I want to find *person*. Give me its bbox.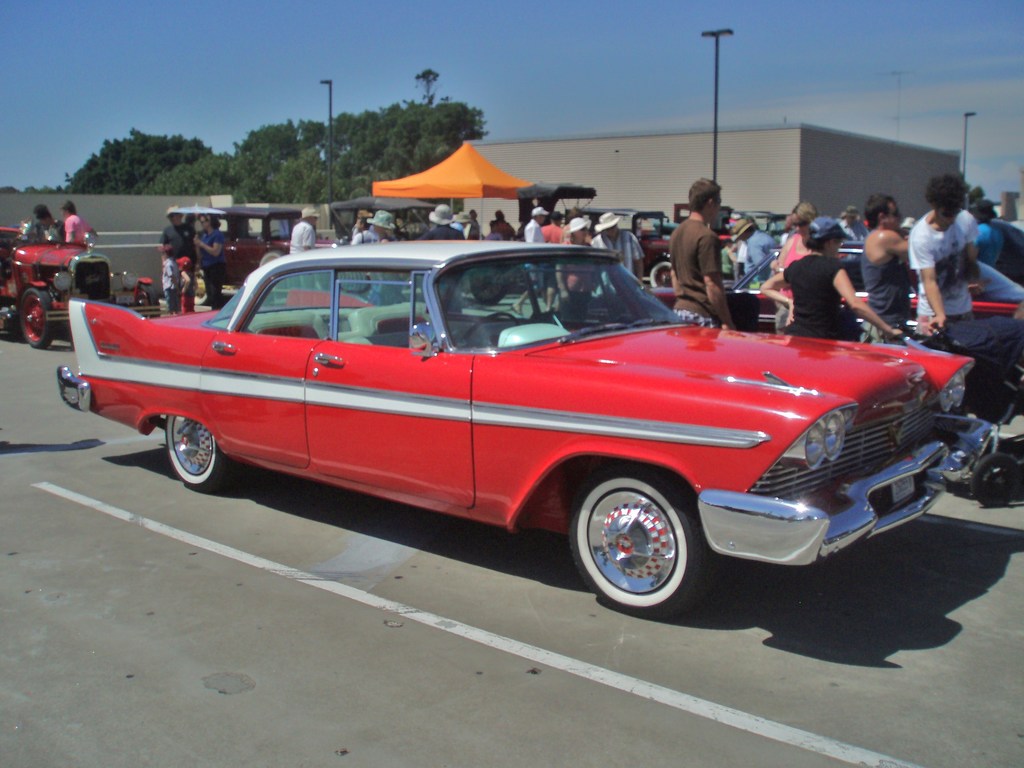
box=[290, 204, 319, 257].
